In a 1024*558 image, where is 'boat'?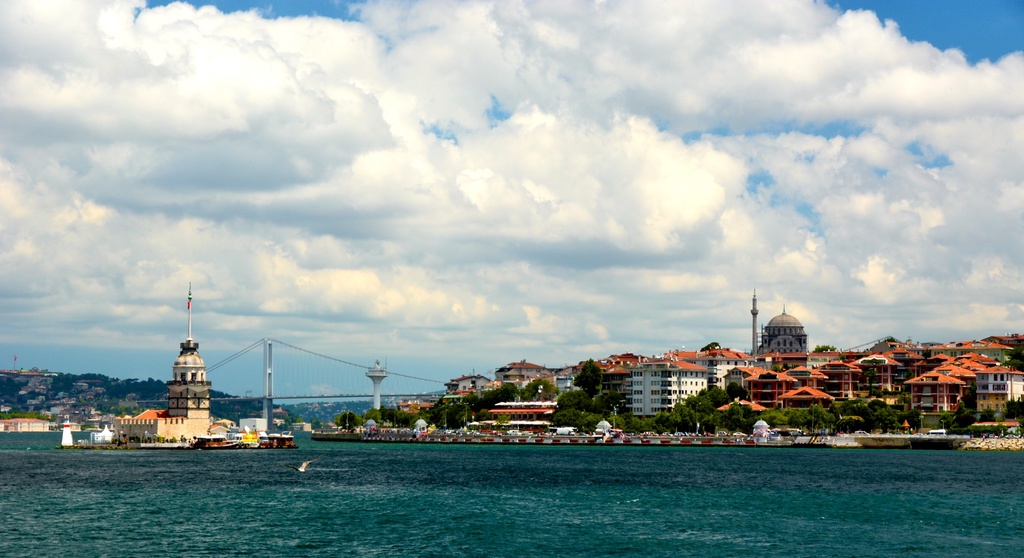
bbox=[852, 434, 908, 450].
